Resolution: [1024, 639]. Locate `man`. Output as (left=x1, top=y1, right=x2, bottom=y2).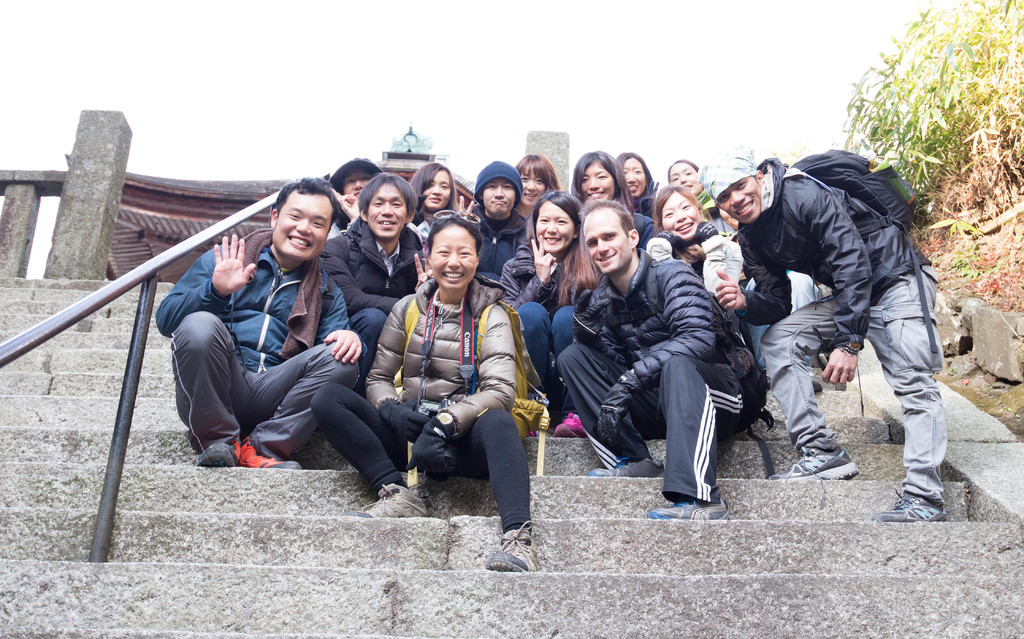
(left=458, top=159, right=527, bottom=283).
